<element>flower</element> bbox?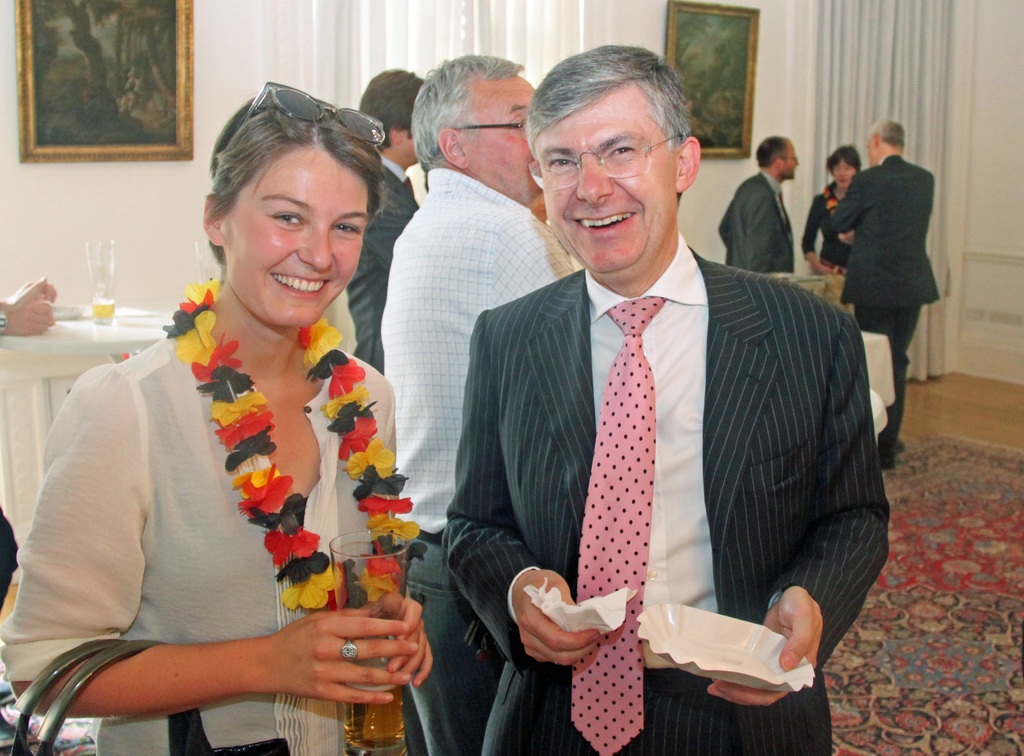
241:472:296:515
